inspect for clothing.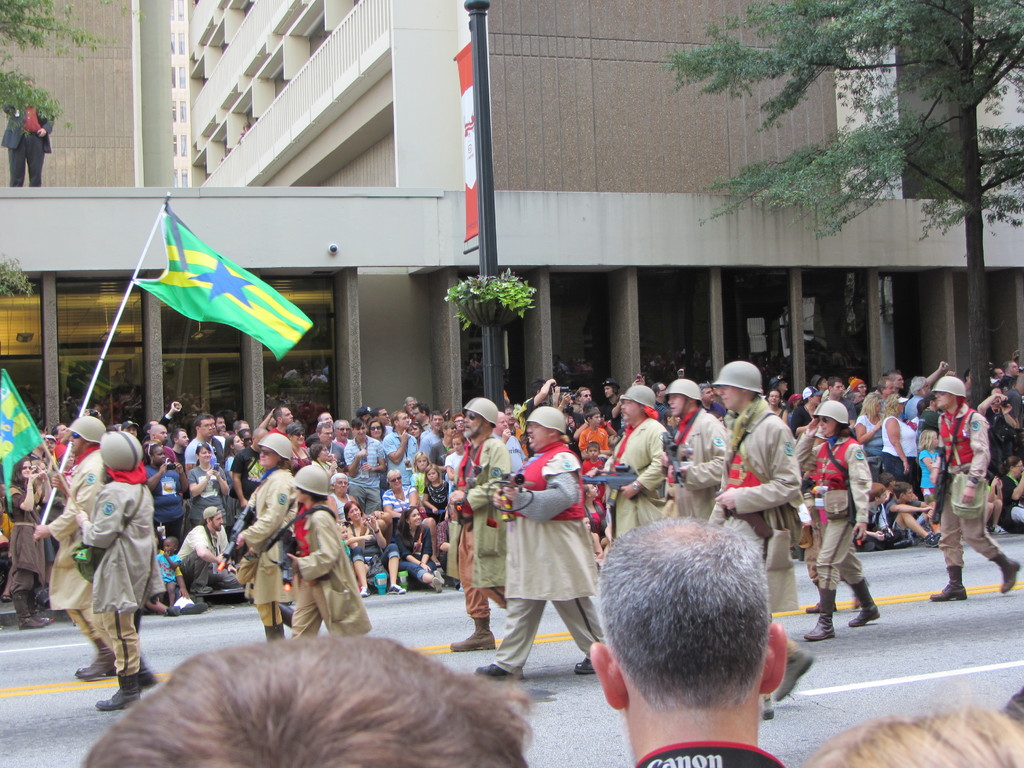
Inspection: [935,397,1003,568].
